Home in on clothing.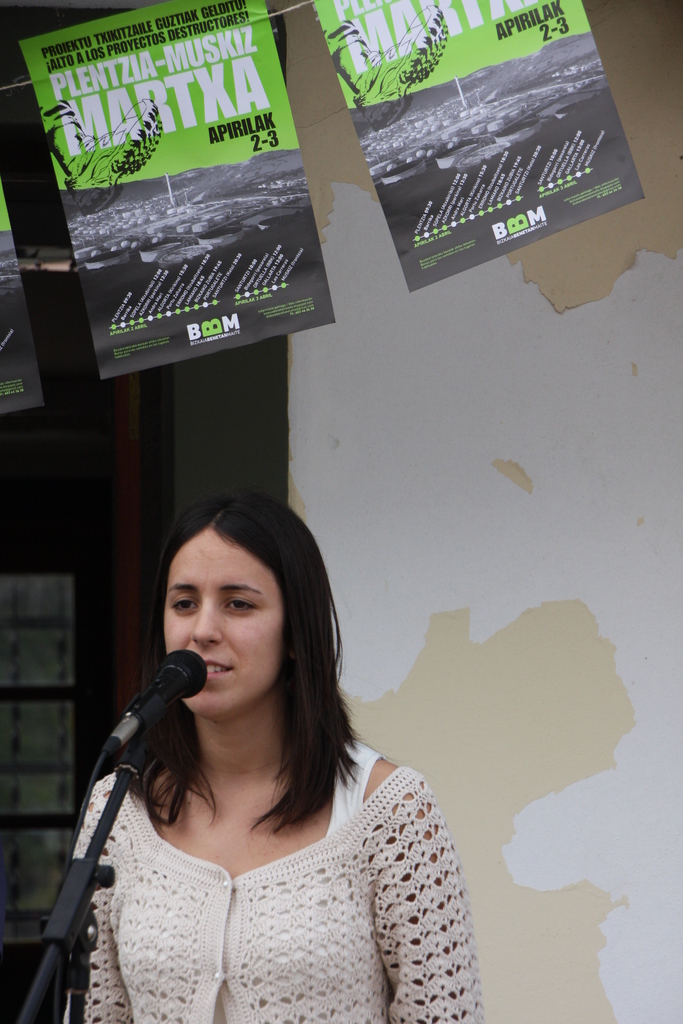
Homed in at <box>69,735,482,1023</box>.
